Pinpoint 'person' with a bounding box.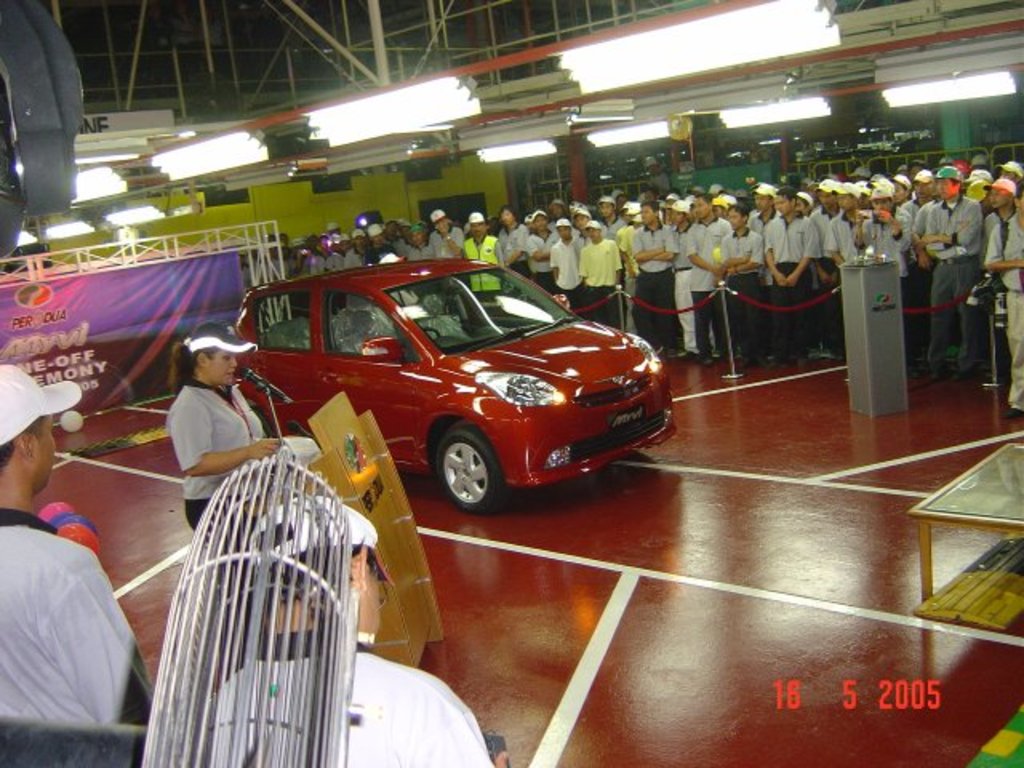
bbox=(579, 203, 626, 326).
